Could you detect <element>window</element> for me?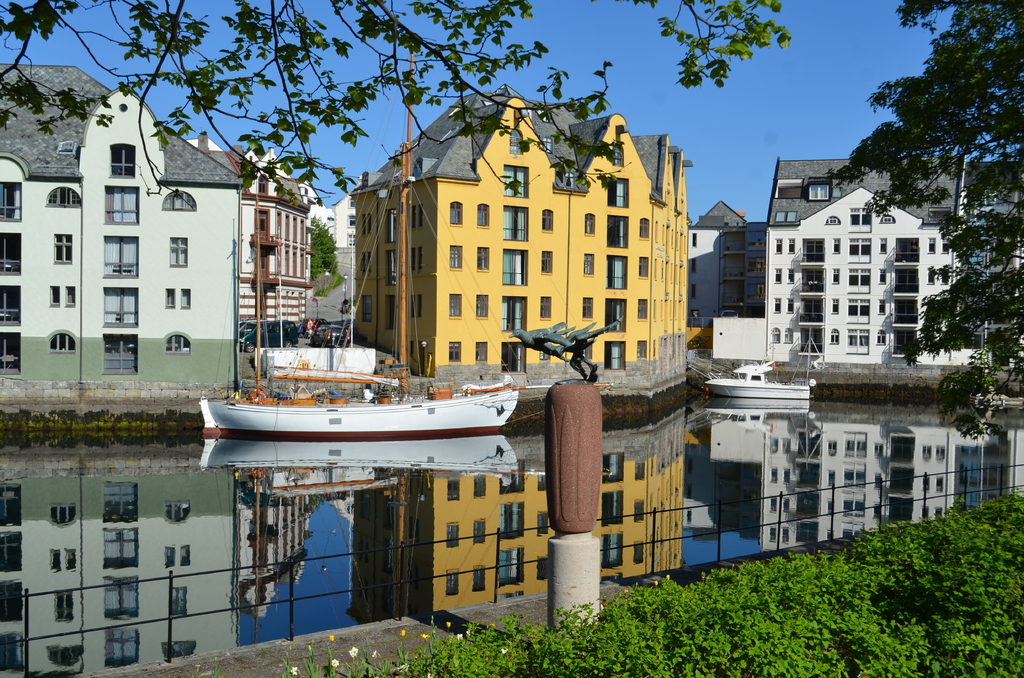
Detection result: Rect(500, 342, 526, 373).
